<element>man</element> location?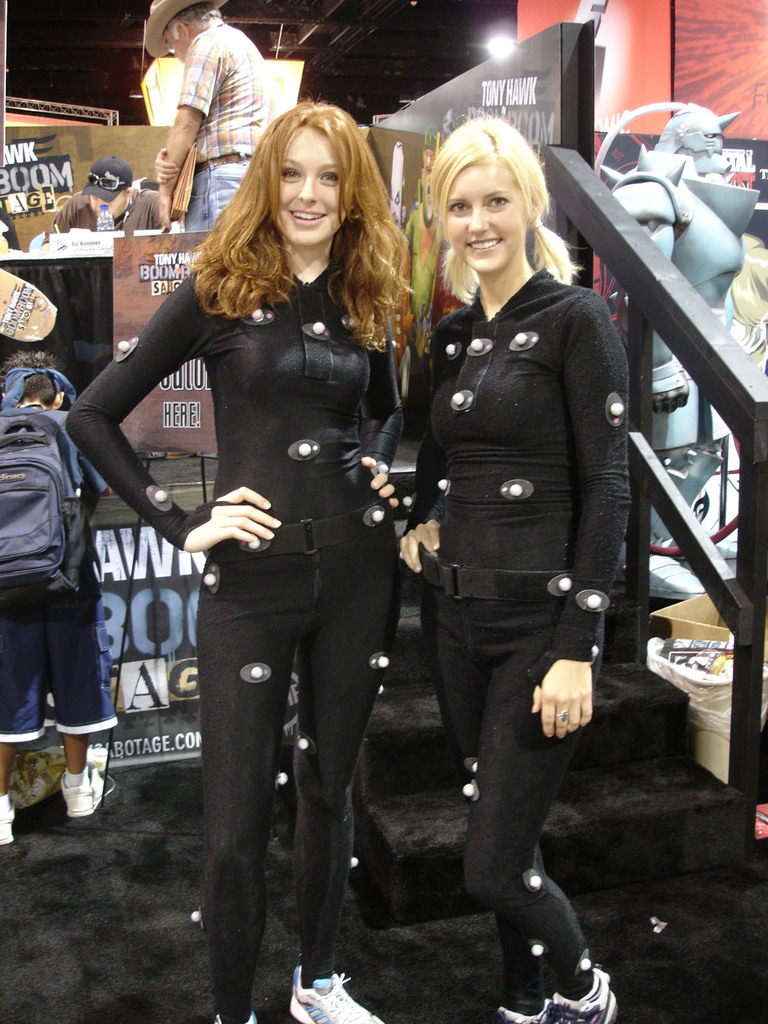
[54, 152, 165, 233]
